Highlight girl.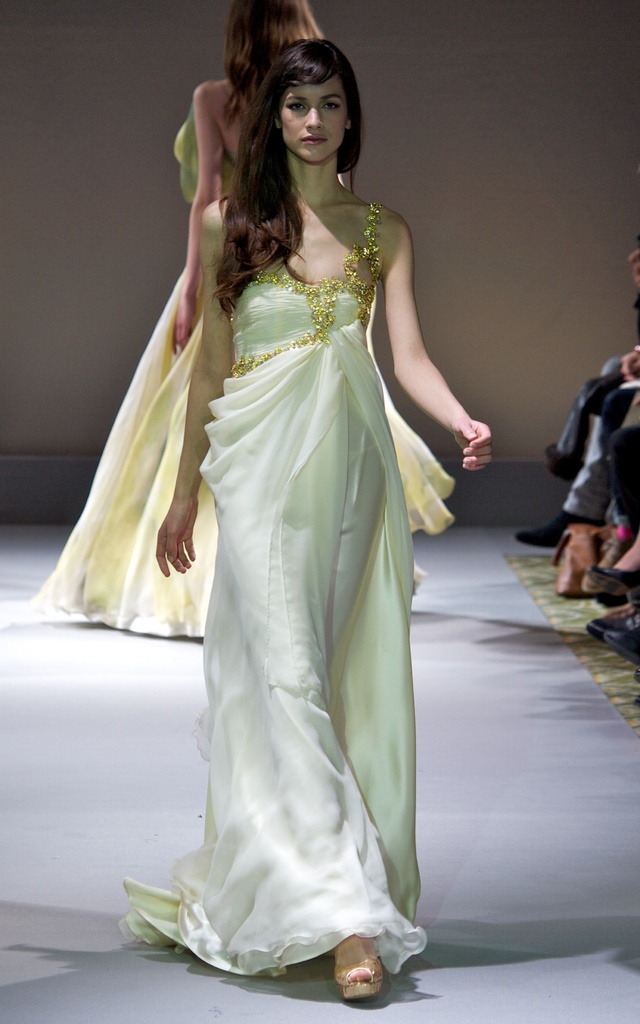
Highlighted region: 113/32/496/1001.
